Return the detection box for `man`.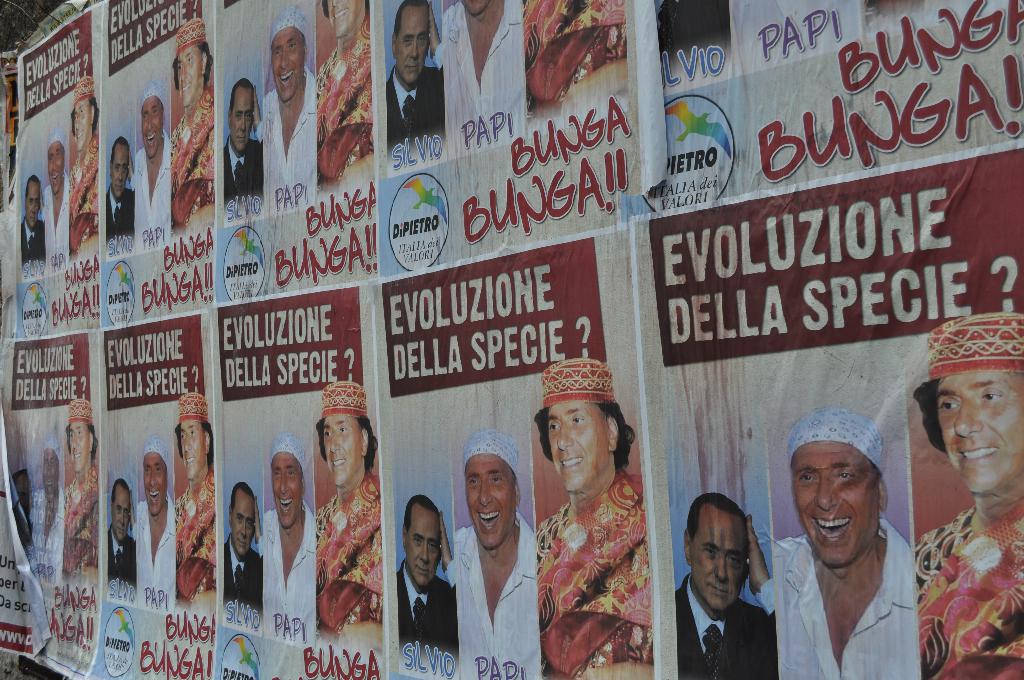
391 492 480 643.
